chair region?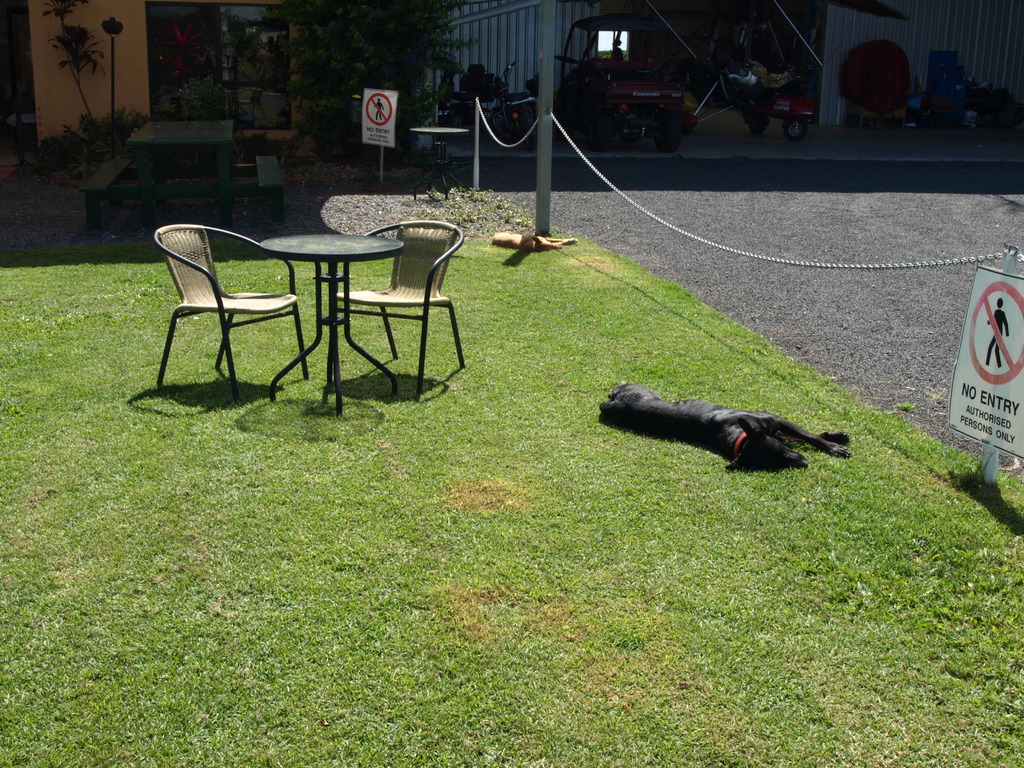
[328,220,469,401]
